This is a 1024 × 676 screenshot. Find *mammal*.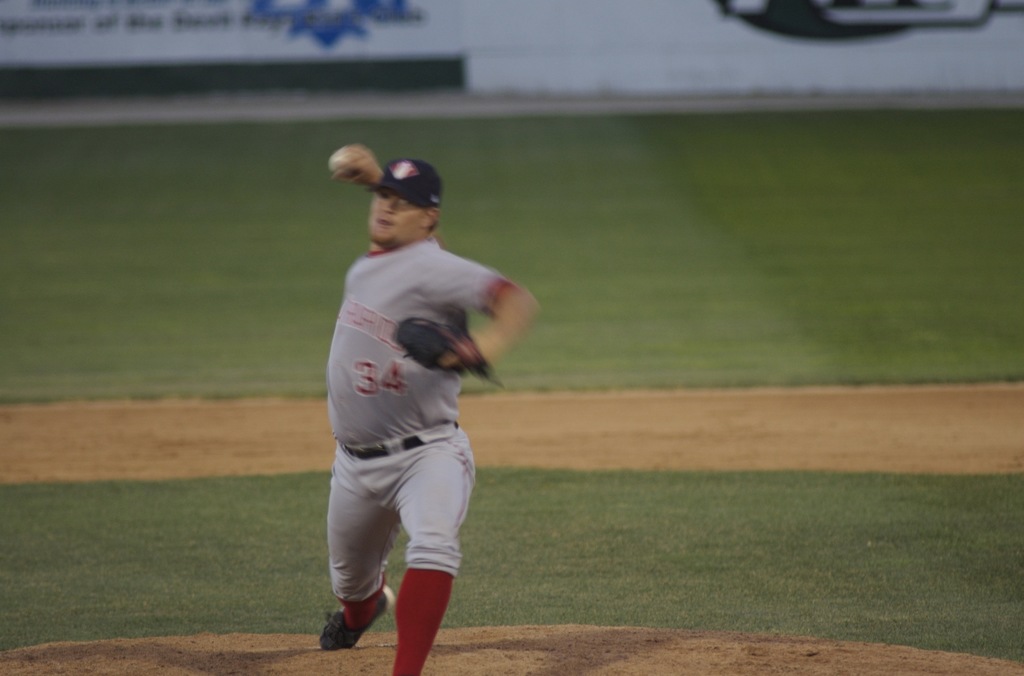
Bounding box: (280,211,493,649).
